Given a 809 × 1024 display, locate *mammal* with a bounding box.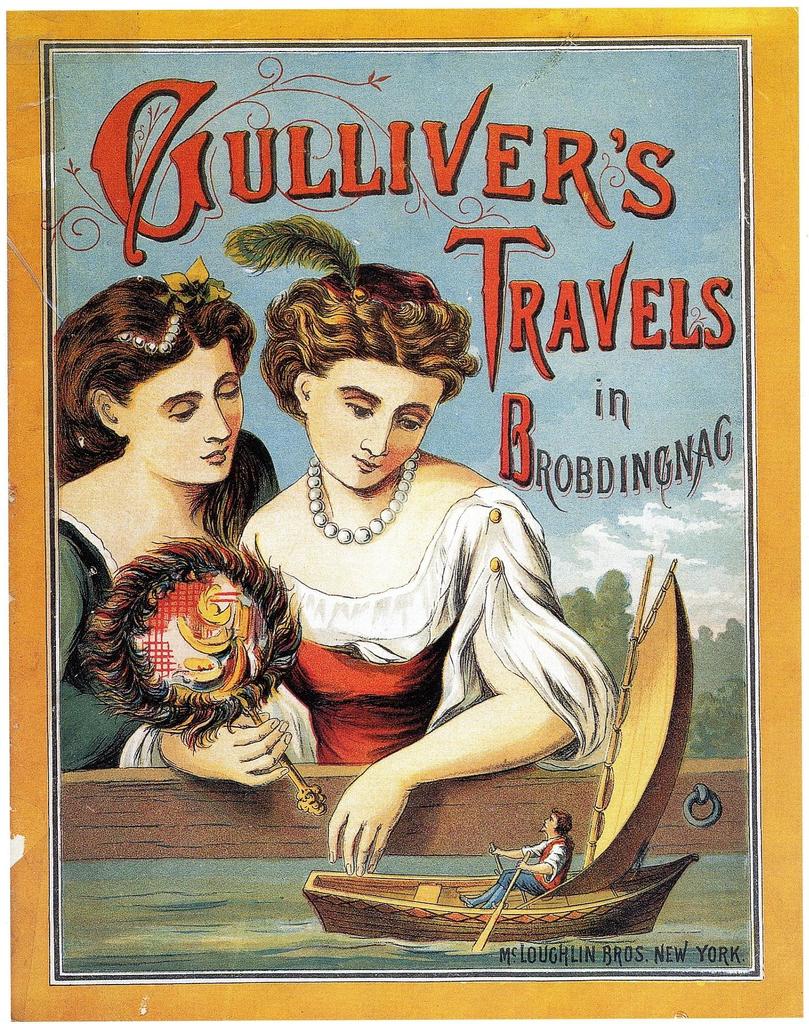
Located: (left=49, top=275, right=322, bottom=780).
